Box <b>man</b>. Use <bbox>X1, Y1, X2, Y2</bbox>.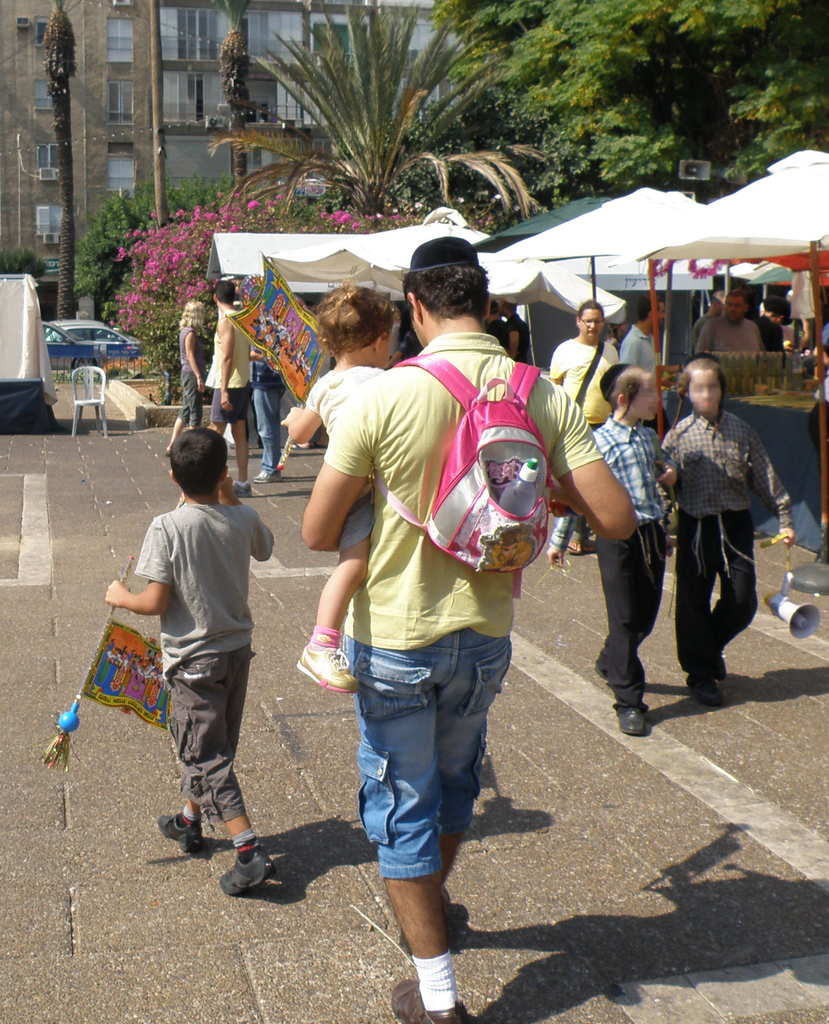
<bbox>168, 277, 216, 442</bbox>.
